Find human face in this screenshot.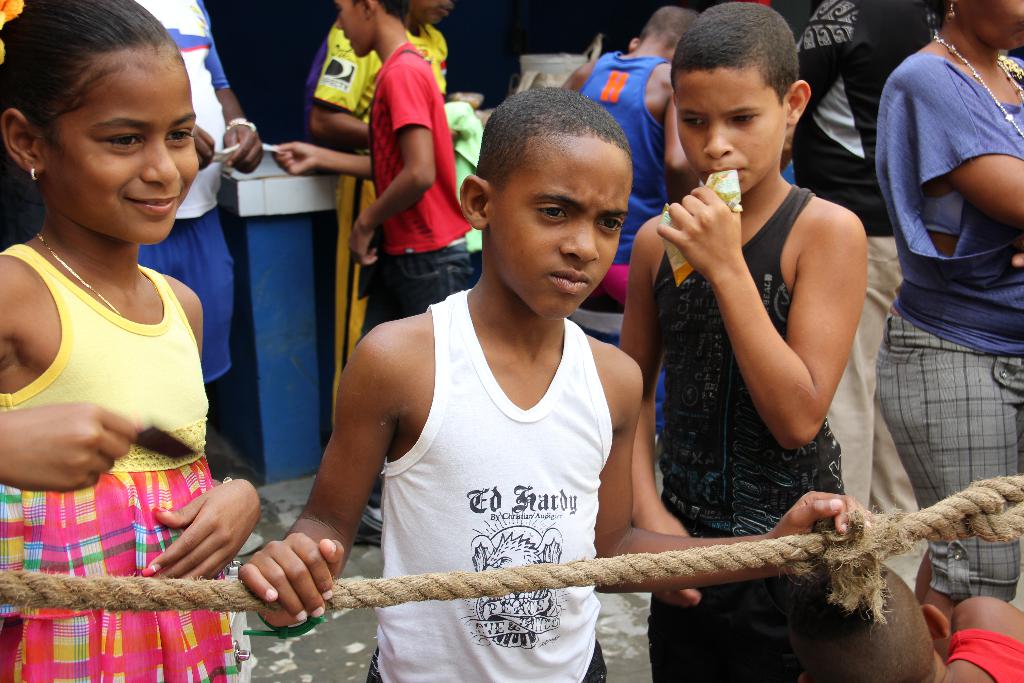
The bounding box for human face is (x1=335, y1=0, x2=380, y2=66).
